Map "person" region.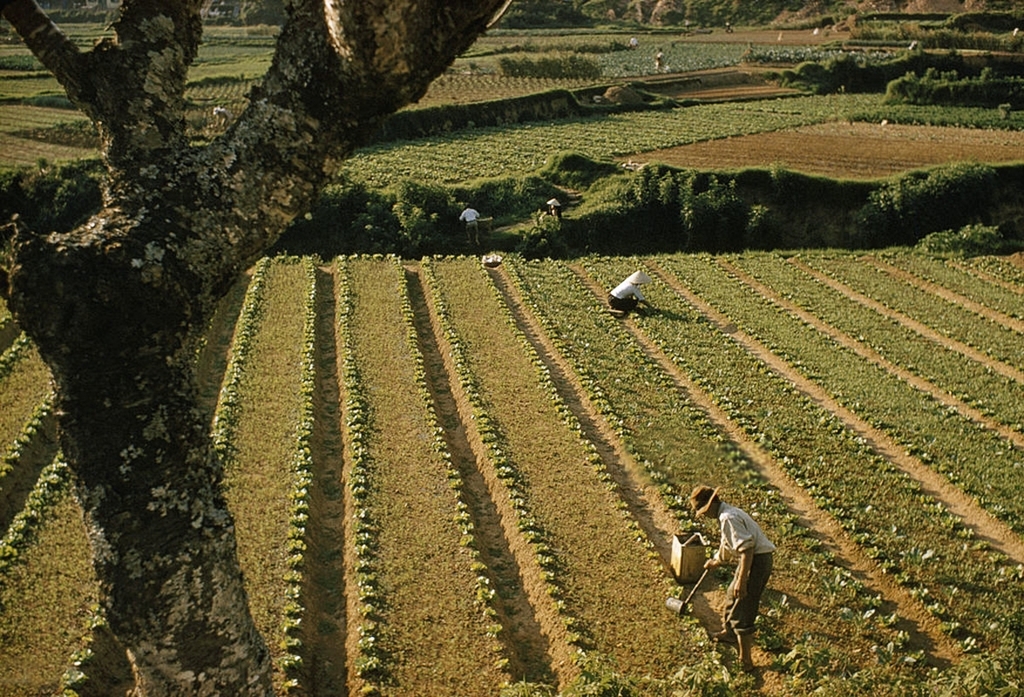
Mapped to [x1=547, y1=205, x2=560, y2=218].
